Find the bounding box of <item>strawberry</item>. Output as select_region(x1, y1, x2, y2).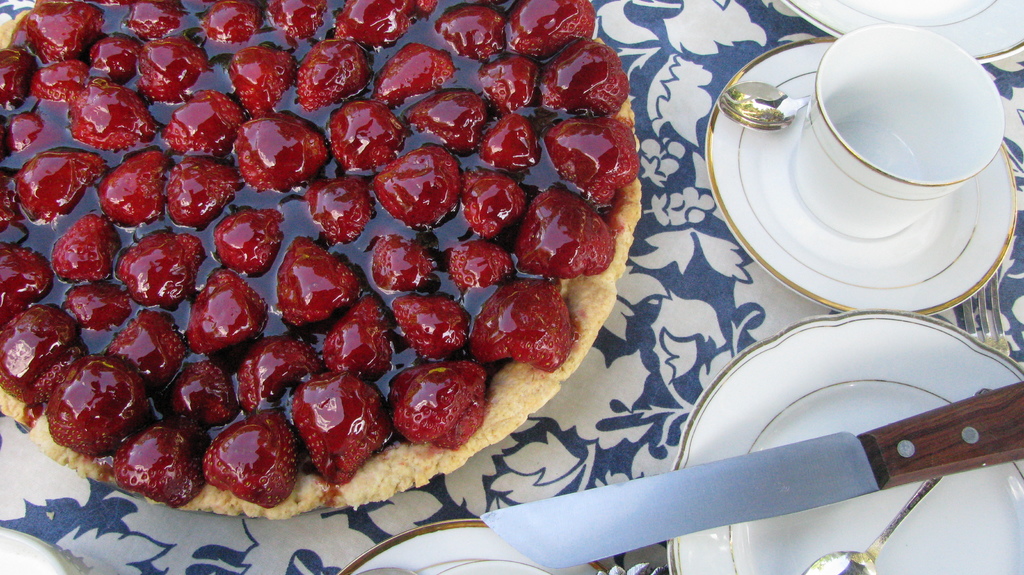
select_region(112, 421, 204, 510).
